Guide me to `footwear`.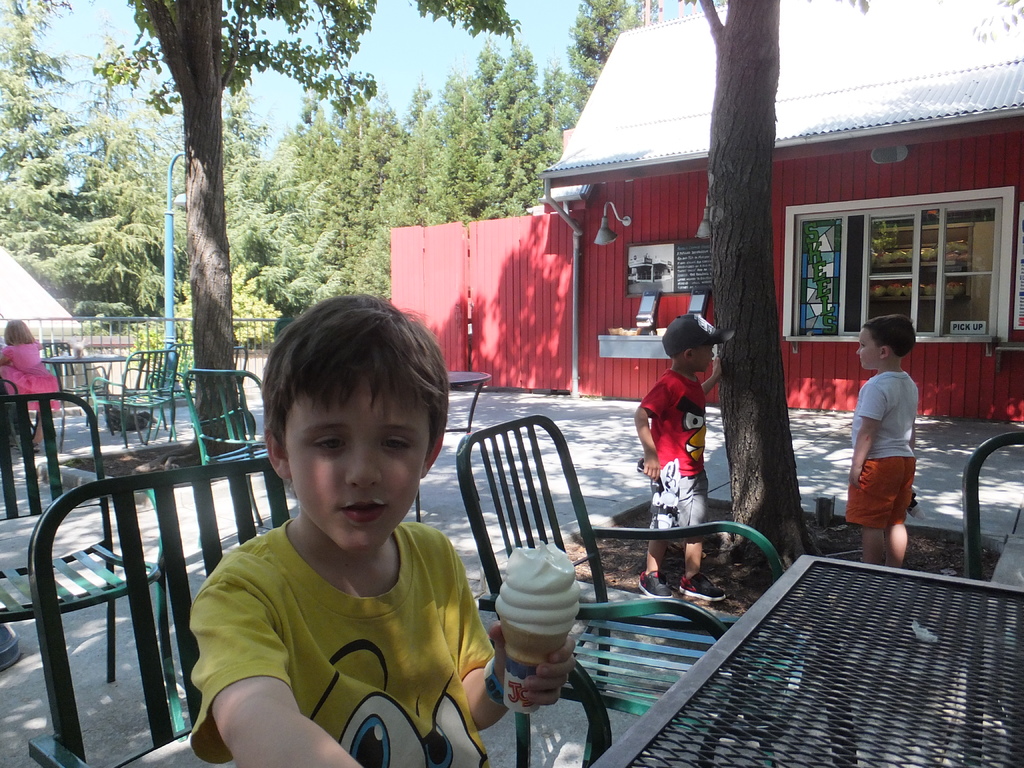
Guidance: x1=34, y1=444, x2=38, y2=452.
